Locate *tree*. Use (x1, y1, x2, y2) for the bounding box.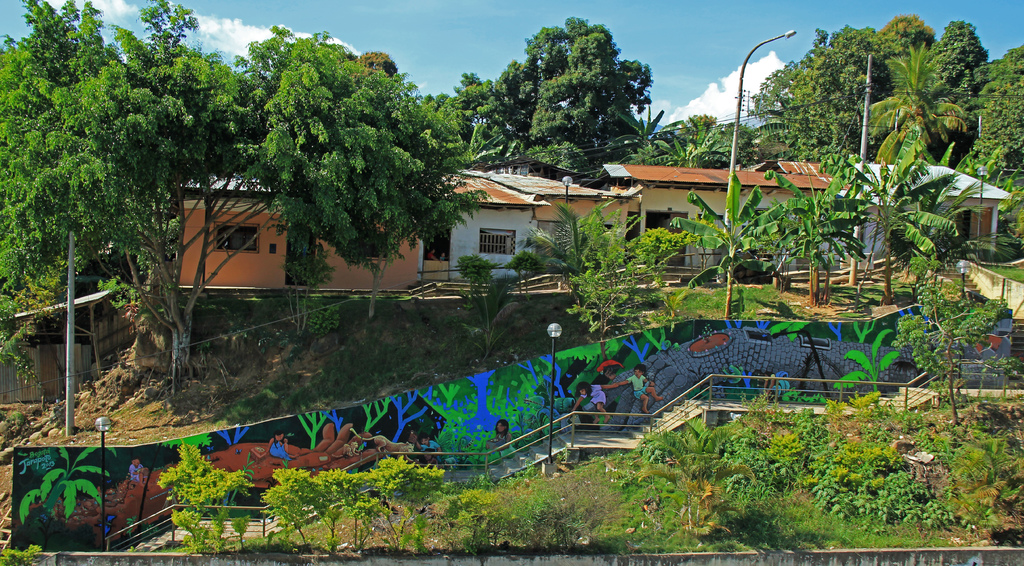
(455, 258, 492, 321).
